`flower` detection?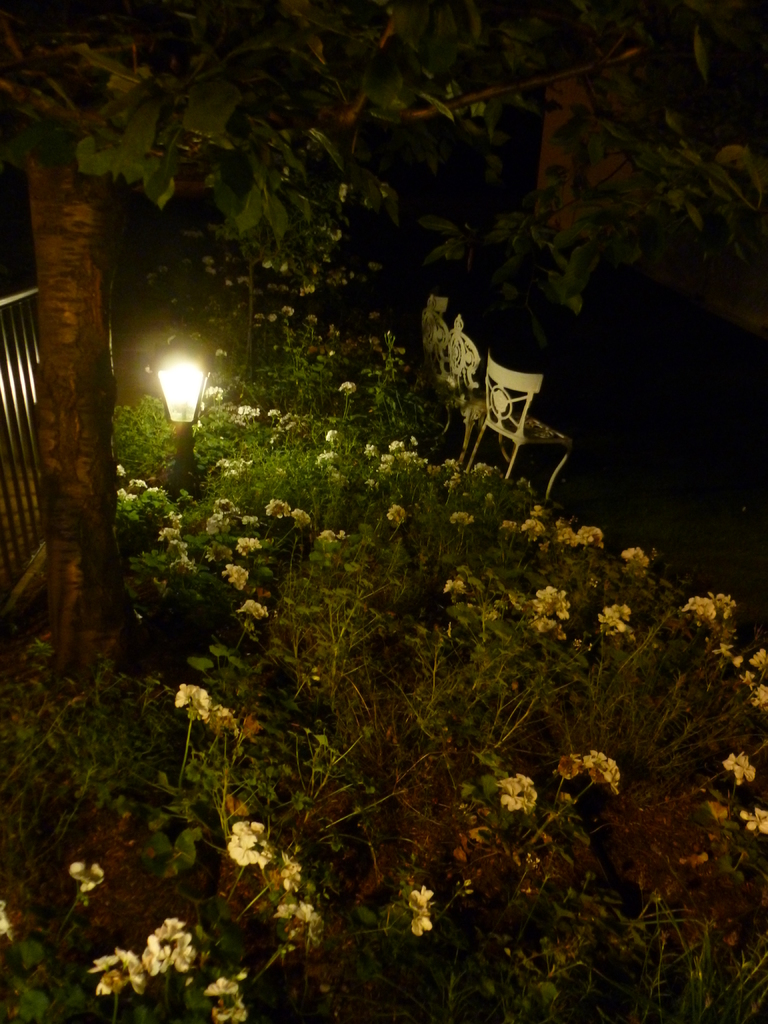
rect(518, 517, 543, 534)
